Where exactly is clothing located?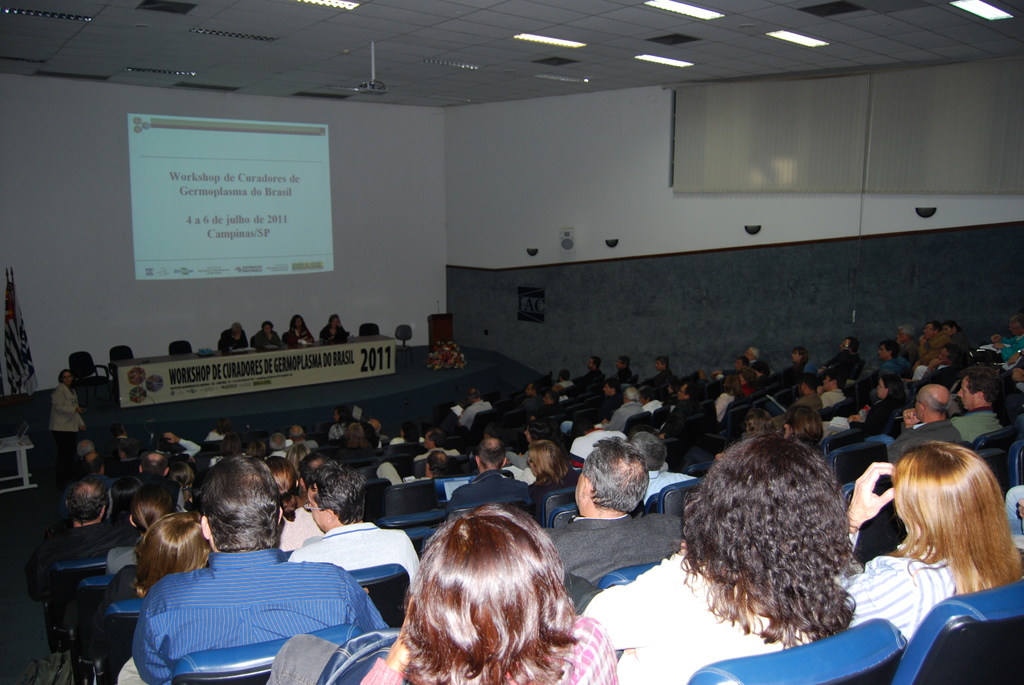
Its bounding box is [910,335,947,384].
